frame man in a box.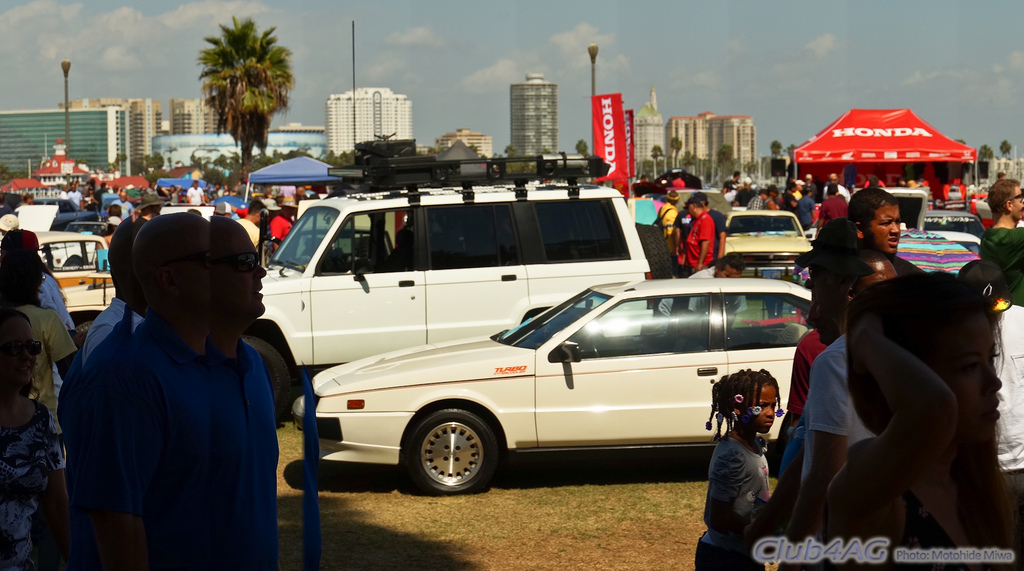
bbox(812, 183, 847, 236).
